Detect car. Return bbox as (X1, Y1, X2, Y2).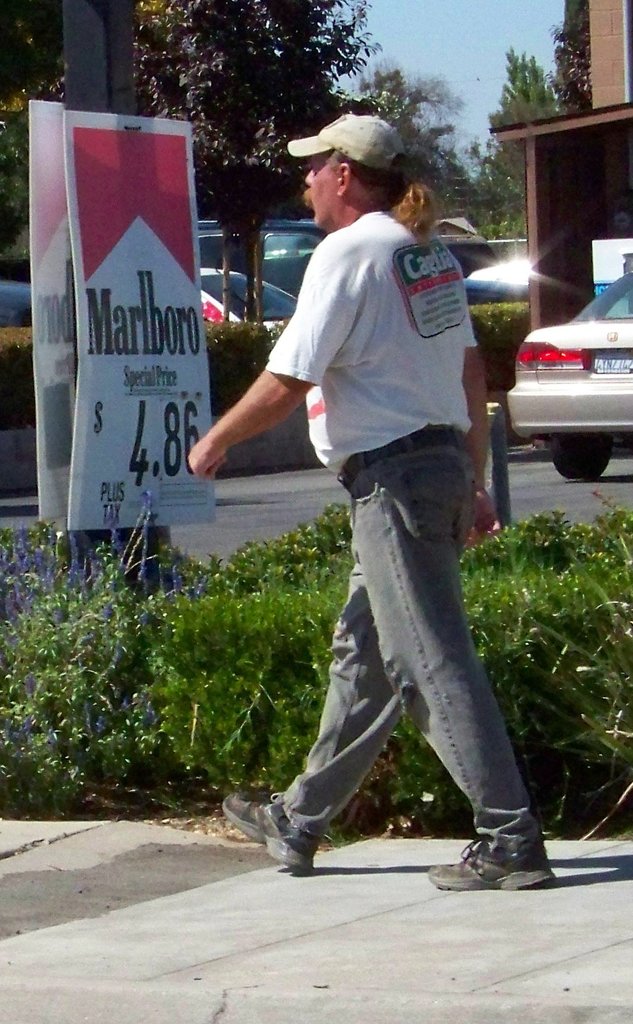
(199, 217, 327, 299).
